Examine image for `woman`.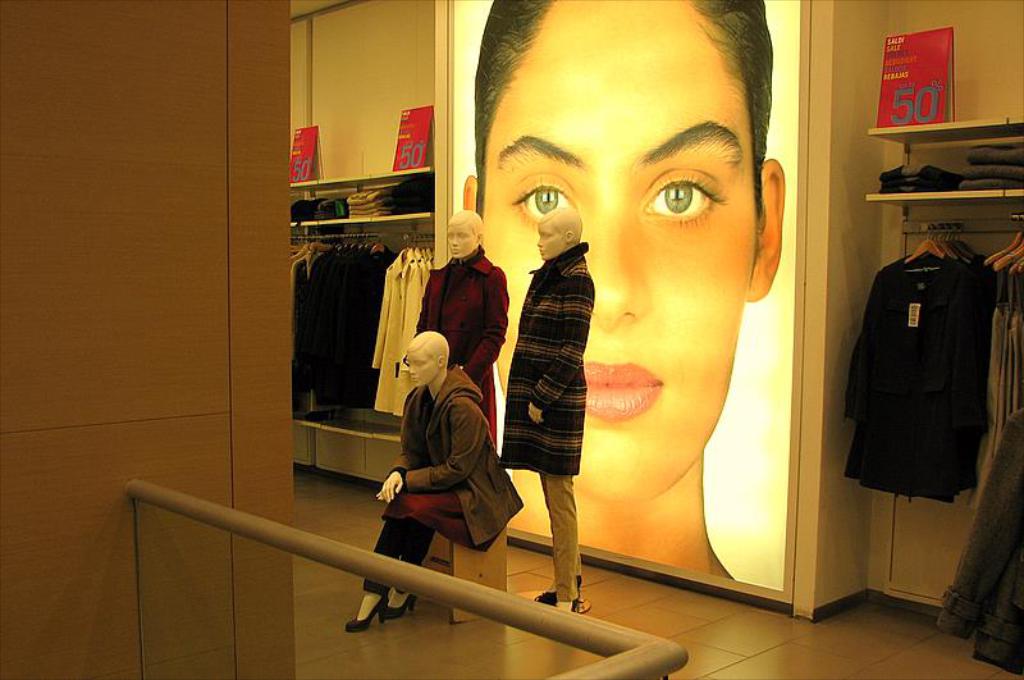
Examination result: <region>372, 314, 506, 589</region>.
